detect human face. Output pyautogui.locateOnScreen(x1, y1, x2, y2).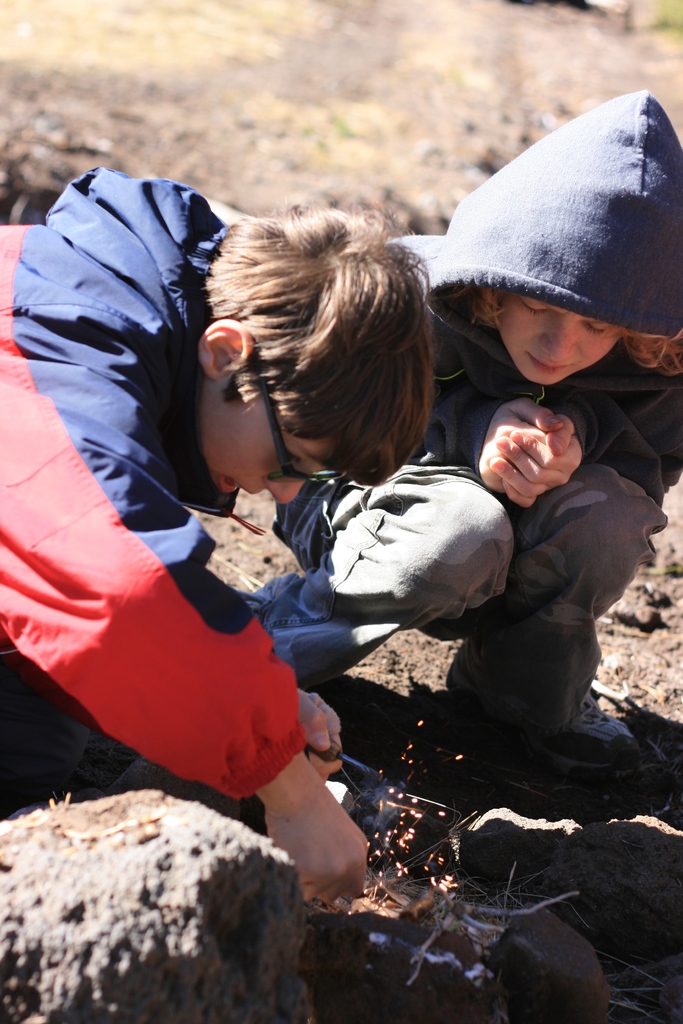
pyautogui.locateOnScreen(193, 376, 329, 508).
